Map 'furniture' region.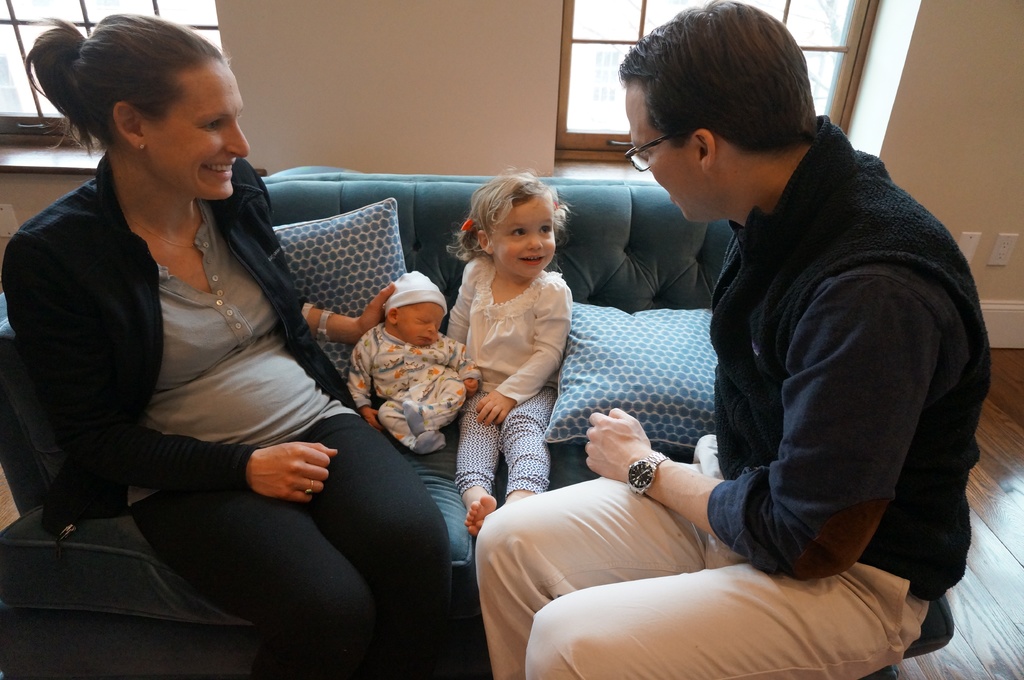
Mapped to [0, 166, 733, 679].
